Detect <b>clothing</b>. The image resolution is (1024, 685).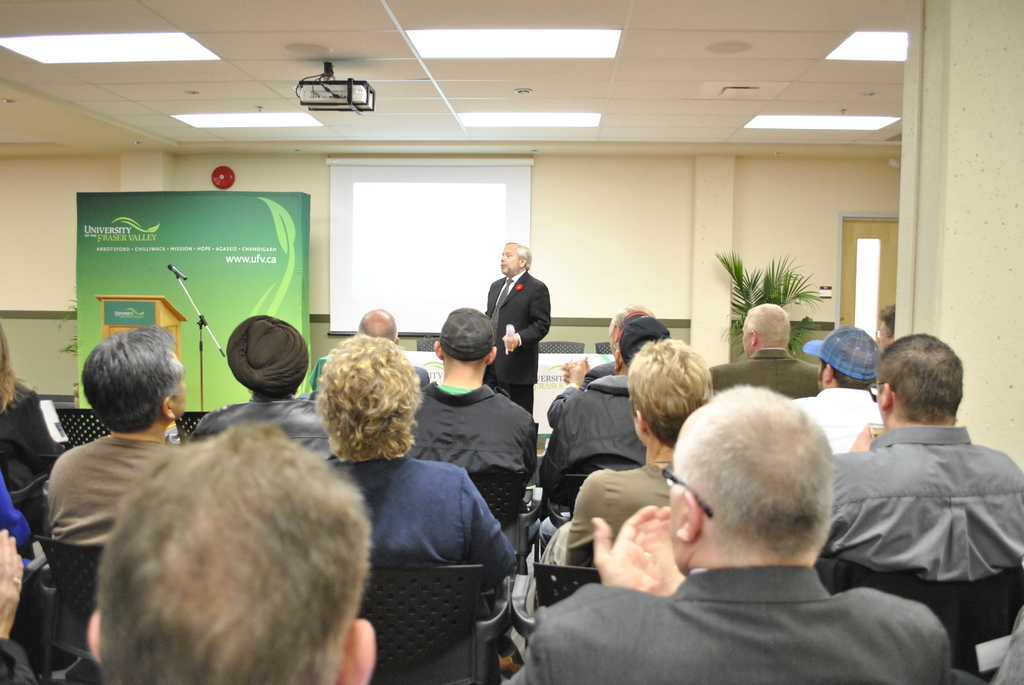
0:389:54:507.
